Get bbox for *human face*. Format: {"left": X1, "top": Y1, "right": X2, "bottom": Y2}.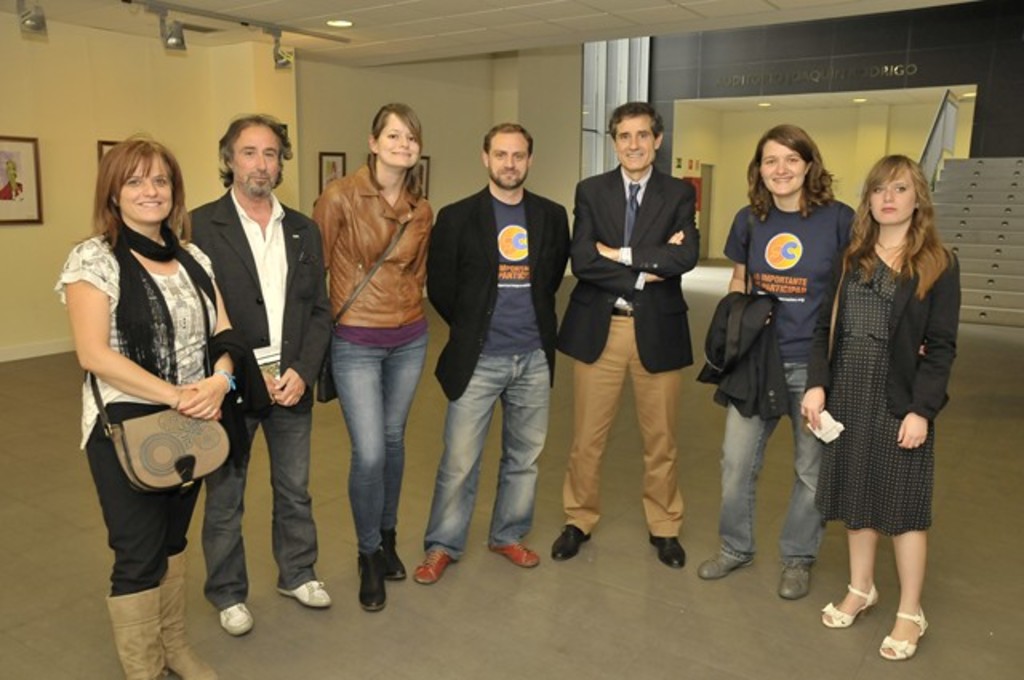
{"left": 758, "top": 133, "right": 814, "bottom": 203}.
